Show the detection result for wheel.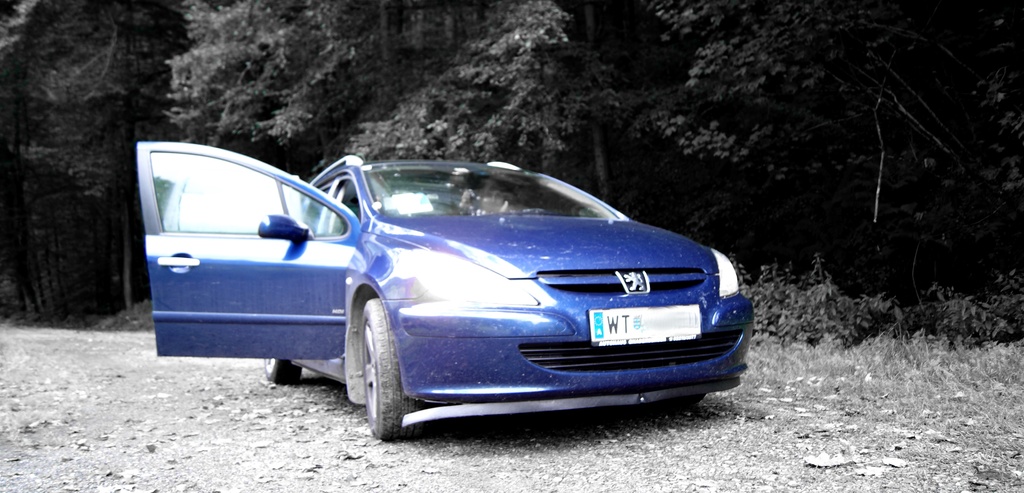
x1=359 y1=298 x2=409 y2=443.
